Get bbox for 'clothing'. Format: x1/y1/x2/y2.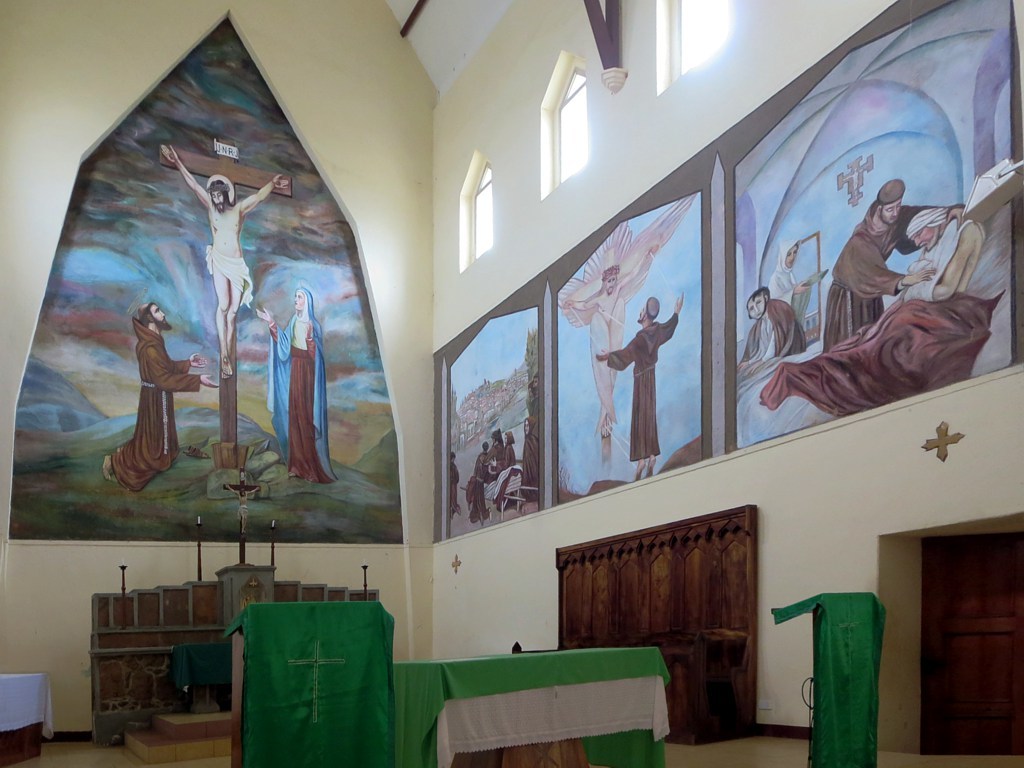
607/314/678/469.
